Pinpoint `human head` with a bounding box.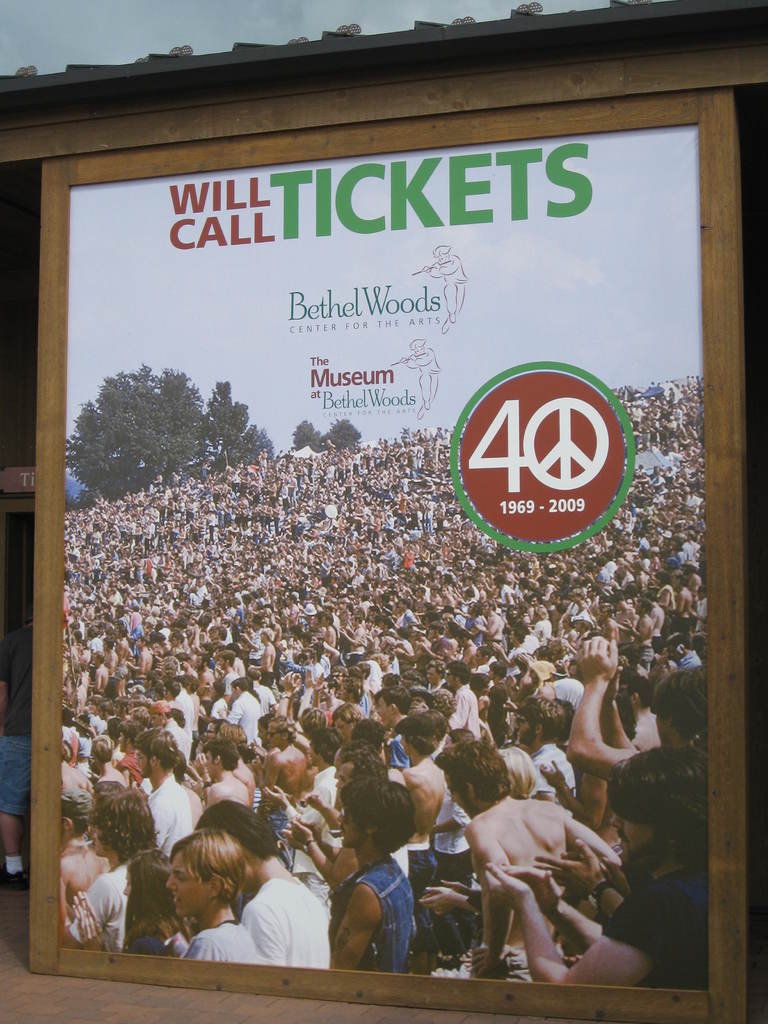
<box>502,746,541,796</box>.
